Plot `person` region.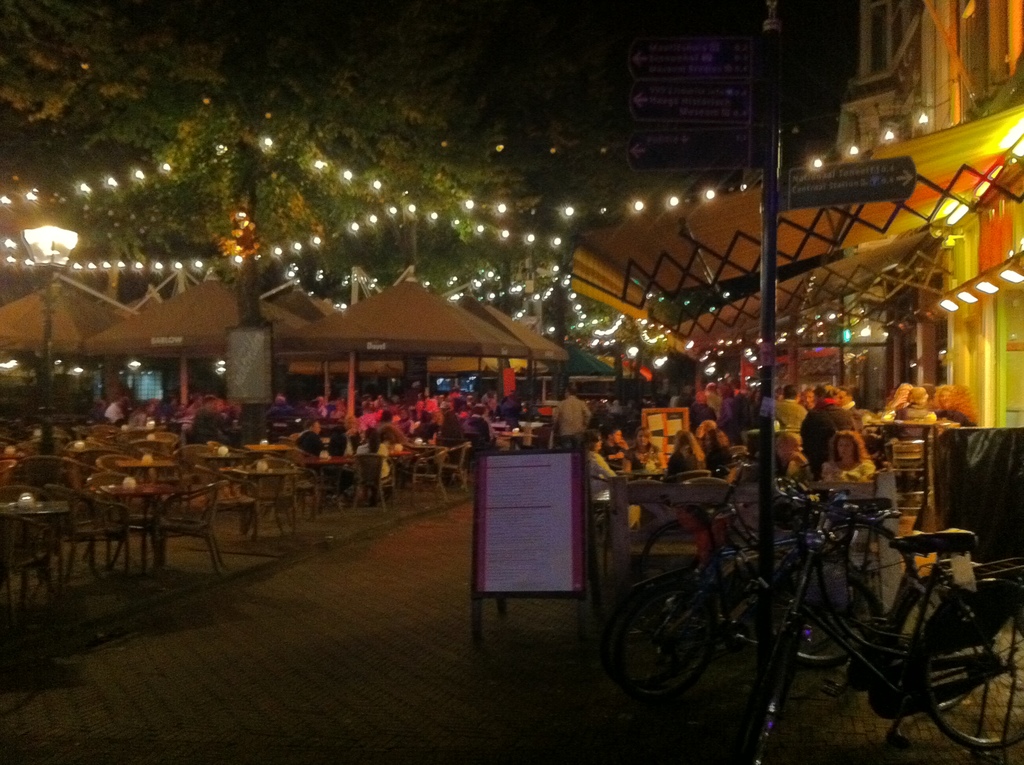
Plotted at 129, 396, 168, 431.
